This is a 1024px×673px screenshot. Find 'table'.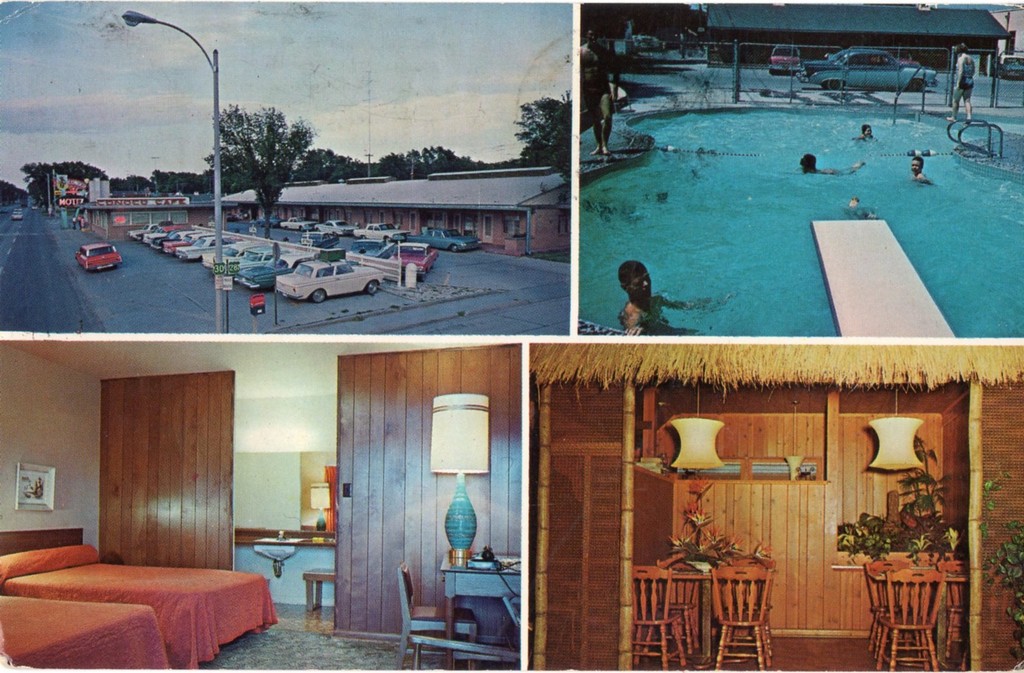
Bounding box: <bbox>439, 556, 523, 667</bbox>.
